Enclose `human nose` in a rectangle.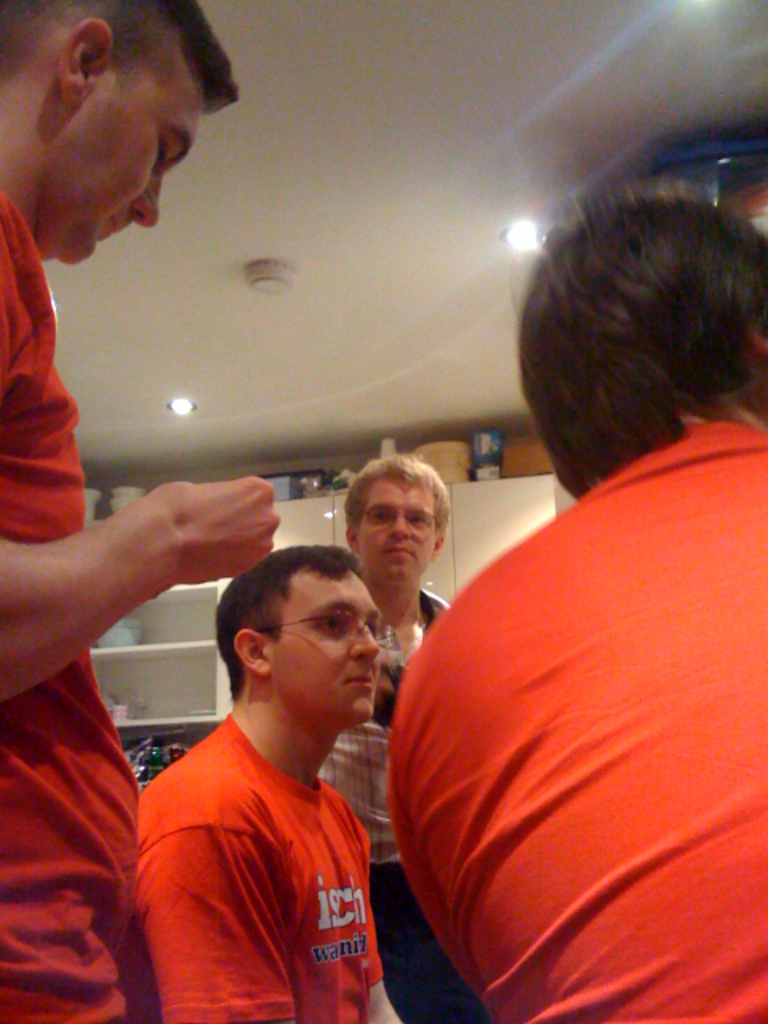
box=[390, 509, 408, 533].
